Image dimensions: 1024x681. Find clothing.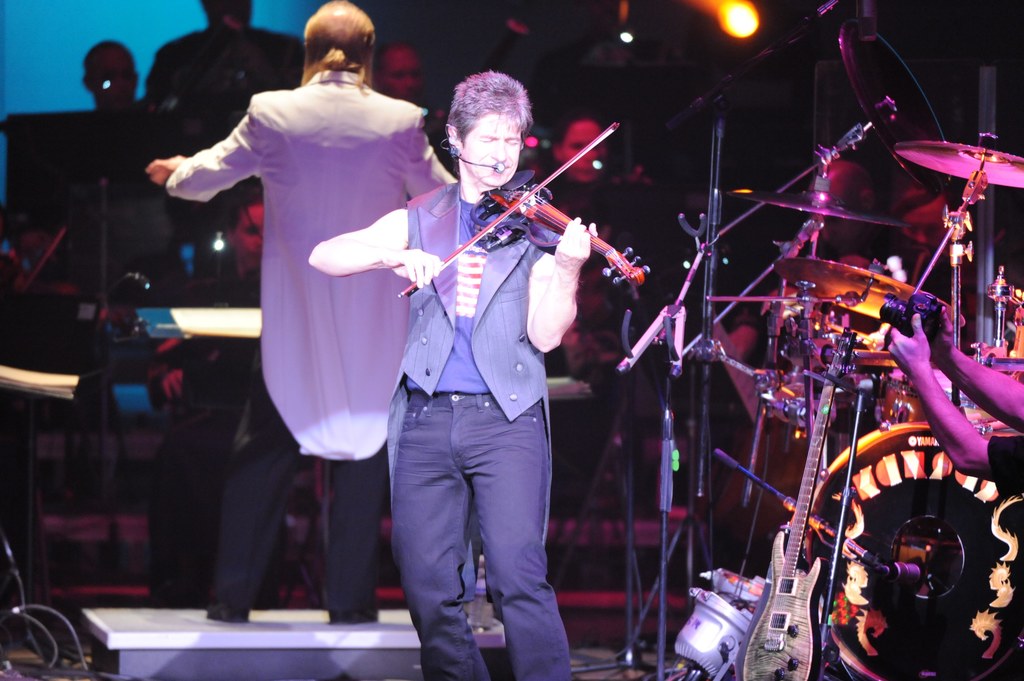
bbox=(166, 74, 459, 623).
